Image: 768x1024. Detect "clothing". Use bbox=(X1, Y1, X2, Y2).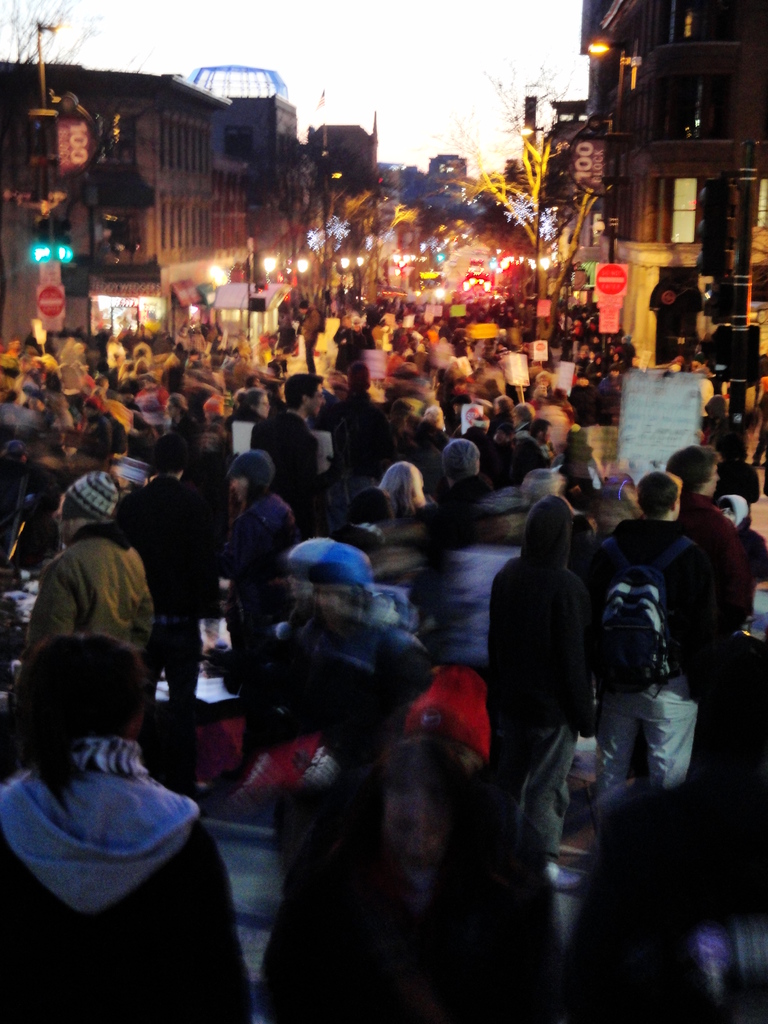
bbox=(586, 512, 716, 797).
